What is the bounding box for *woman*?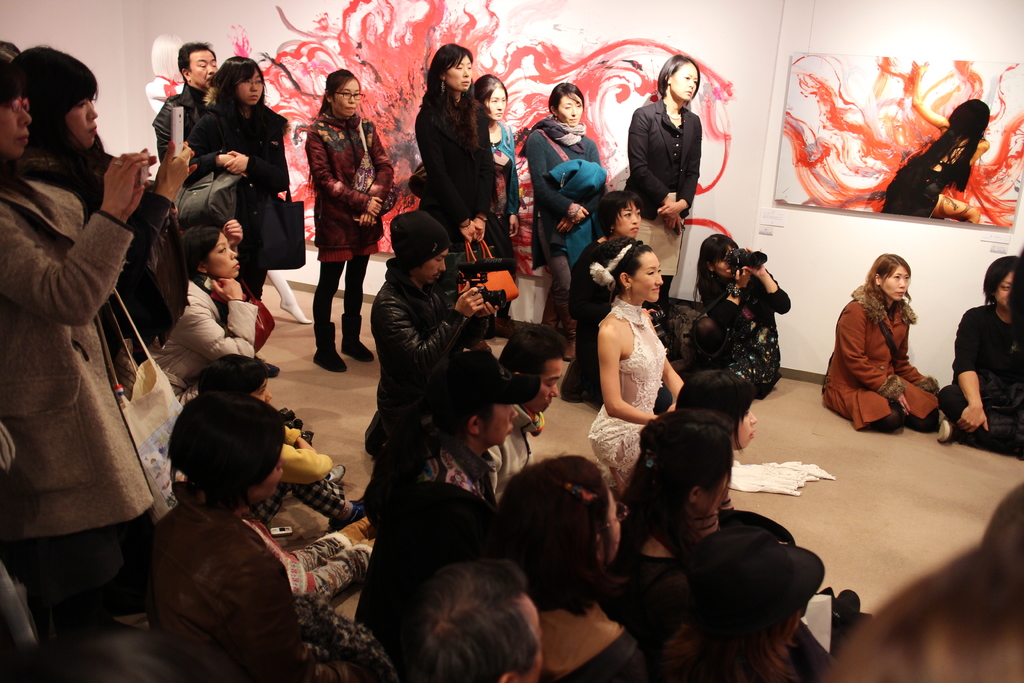
BBox(824, 252, 946, 436).
